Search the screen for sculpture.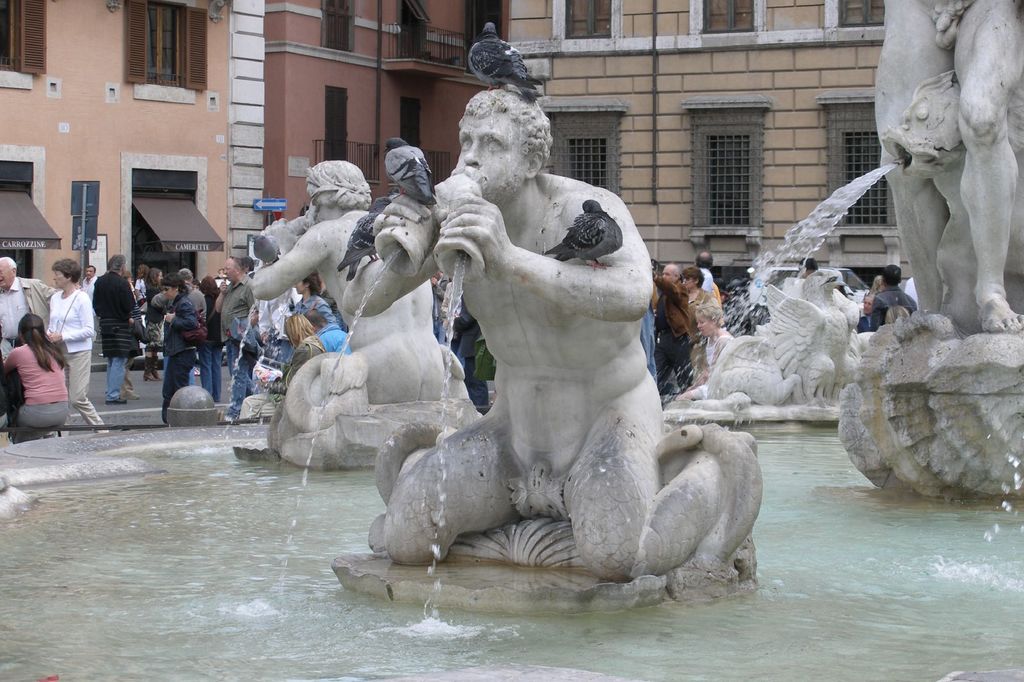
Found at 836/0/1023/502.
